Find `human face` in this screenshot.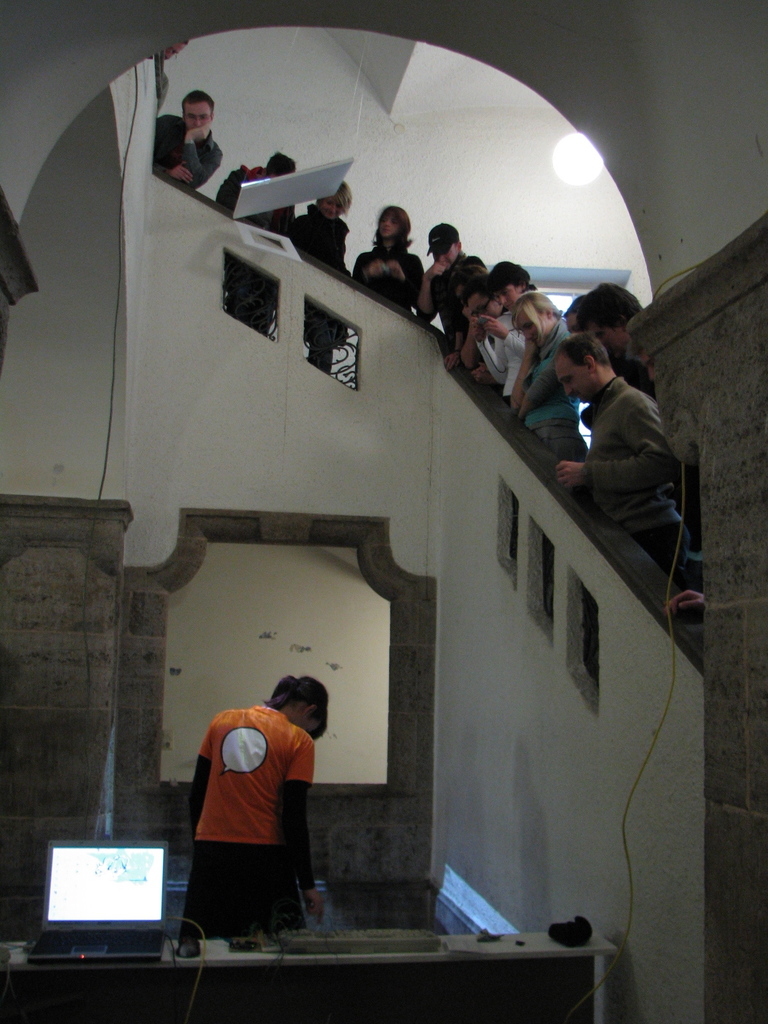
The bounding box for `human face` is 470/292/502/318.
